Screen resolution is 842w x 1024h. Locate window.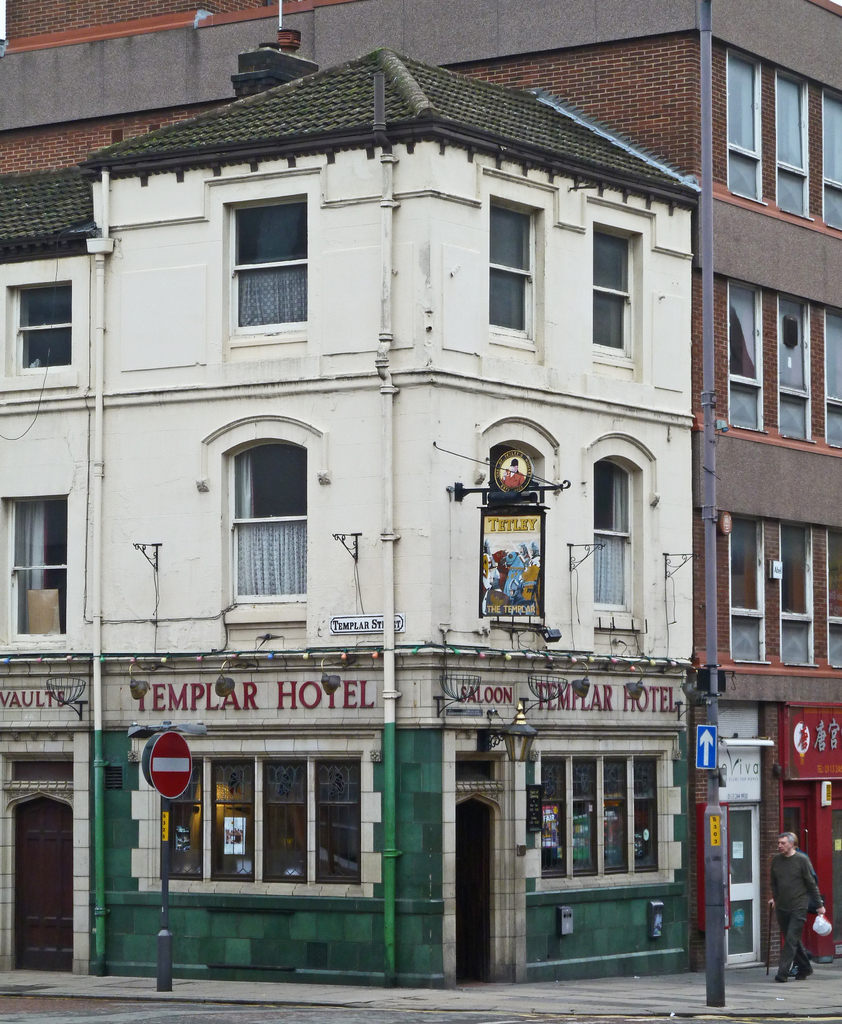
bbox=[584, 225, 629, 344].
